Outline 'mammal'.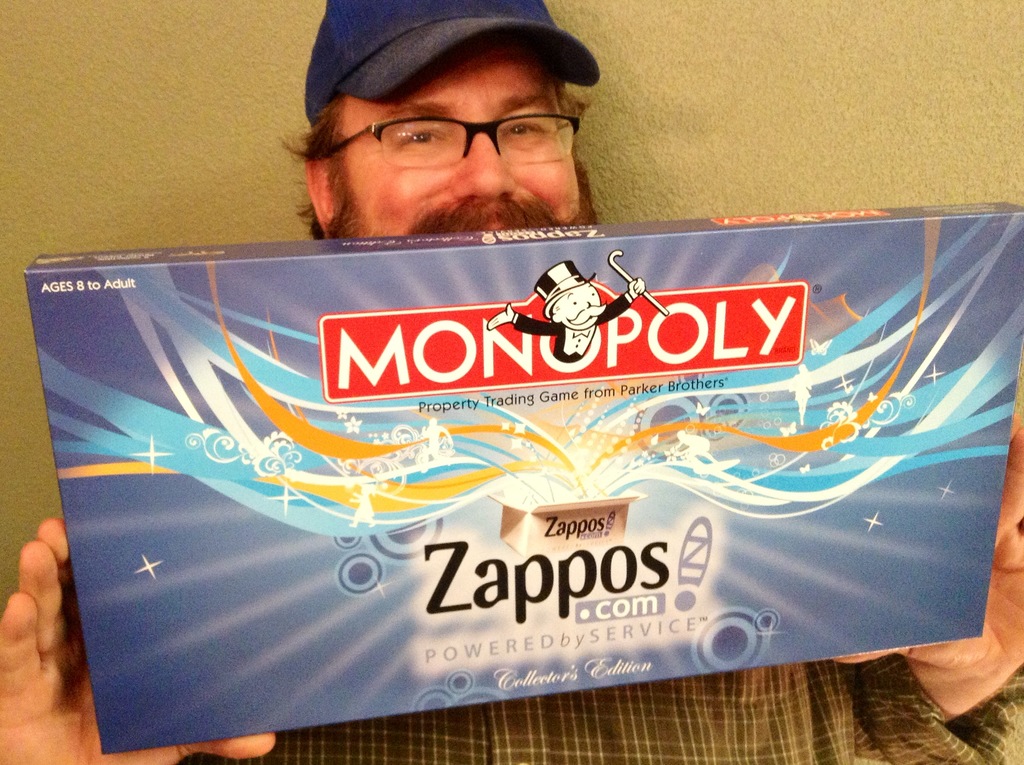
Outline: l=484, t=259, r=643, b=358.
